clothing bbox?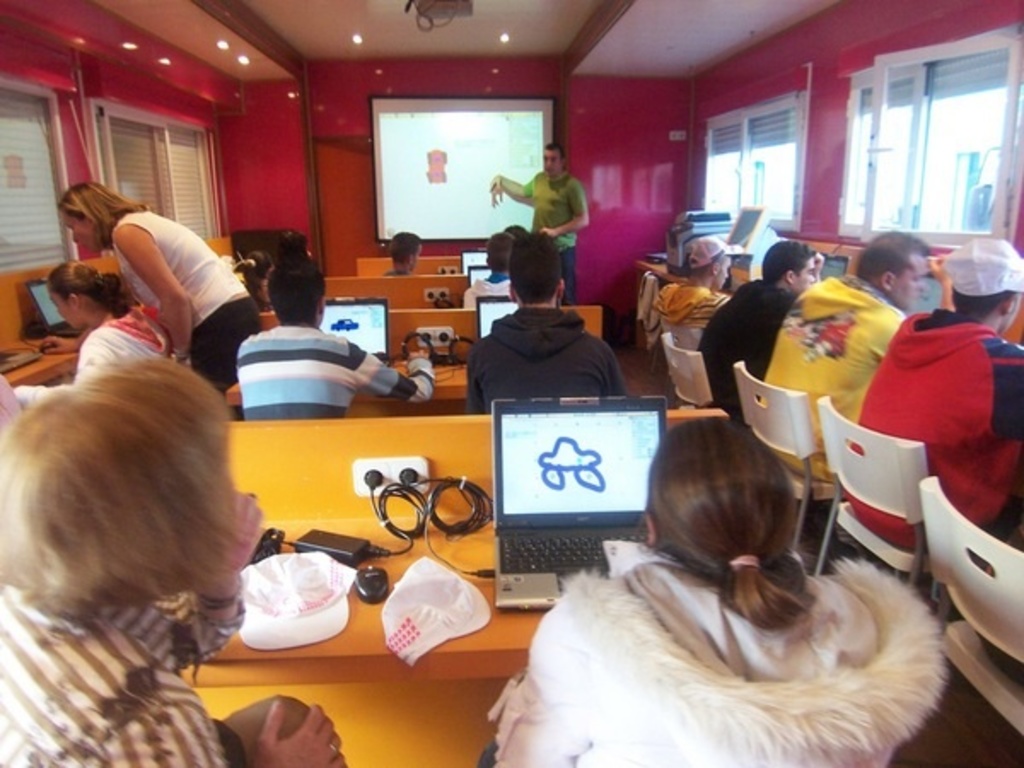
l=703, t=280, r=802, b=433
